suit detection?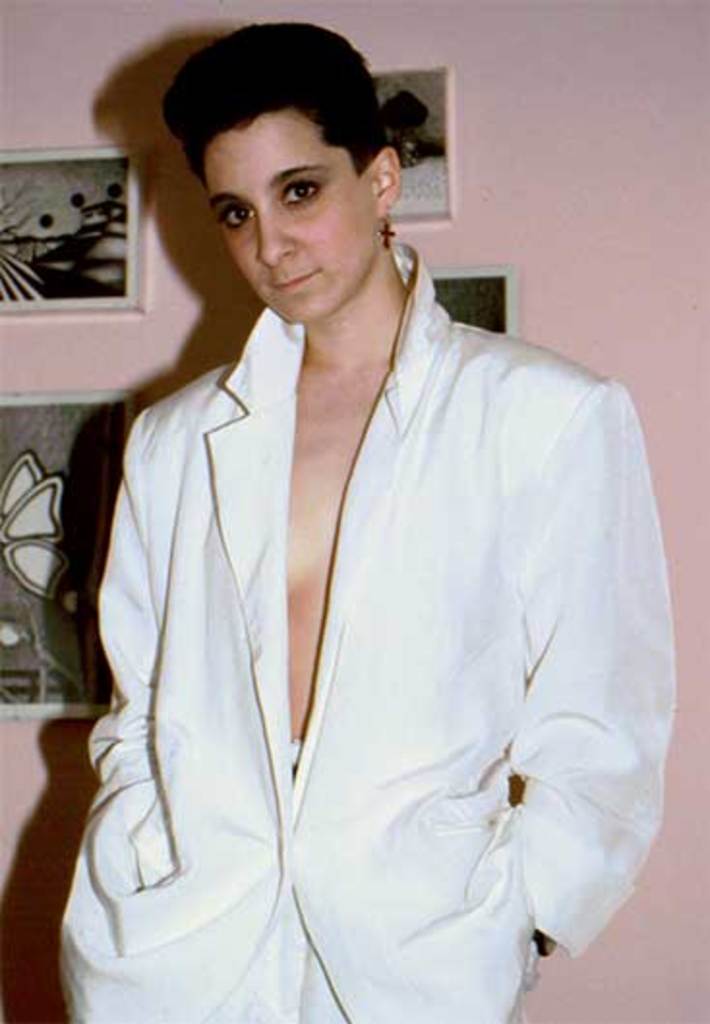
[56, 244, 689, 1022]
